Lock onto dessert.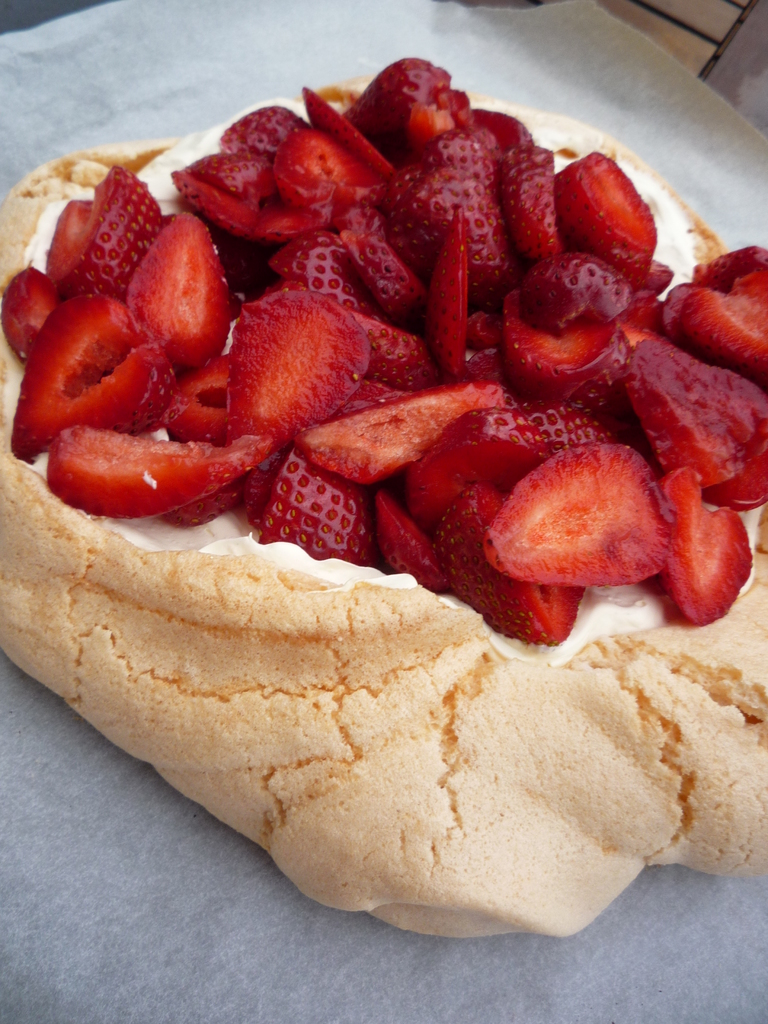
Locked: rect(0, 46, 767, 936).
